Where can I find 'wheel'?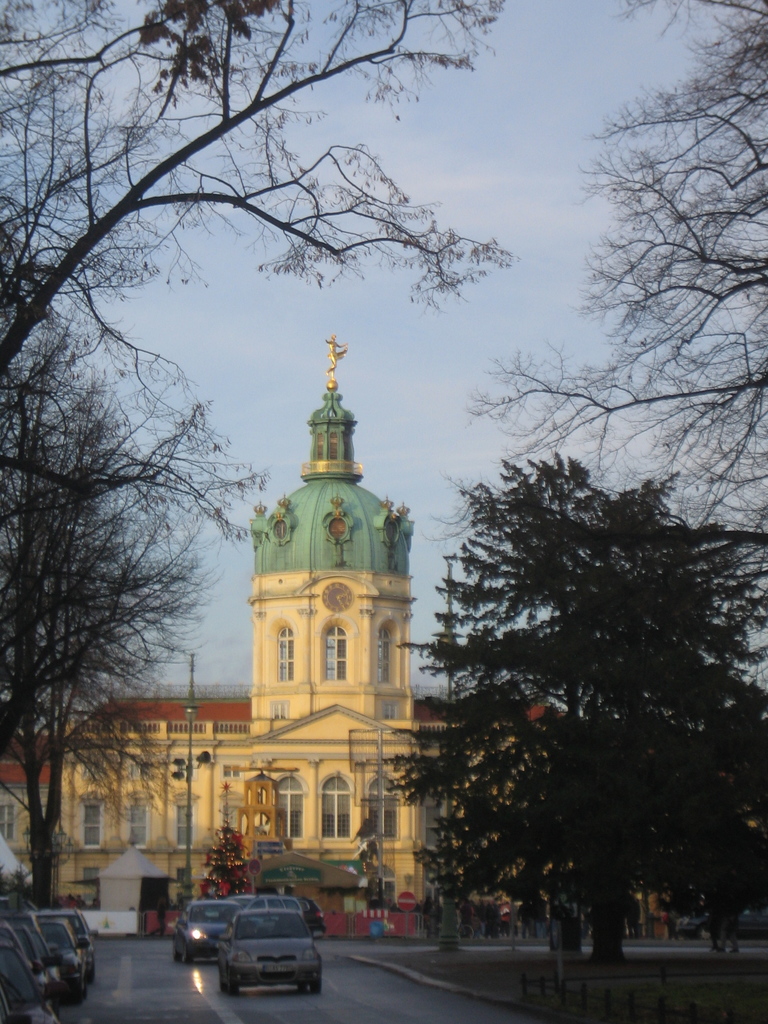
You can find it at bbox(229, 987, 240, 1000).
